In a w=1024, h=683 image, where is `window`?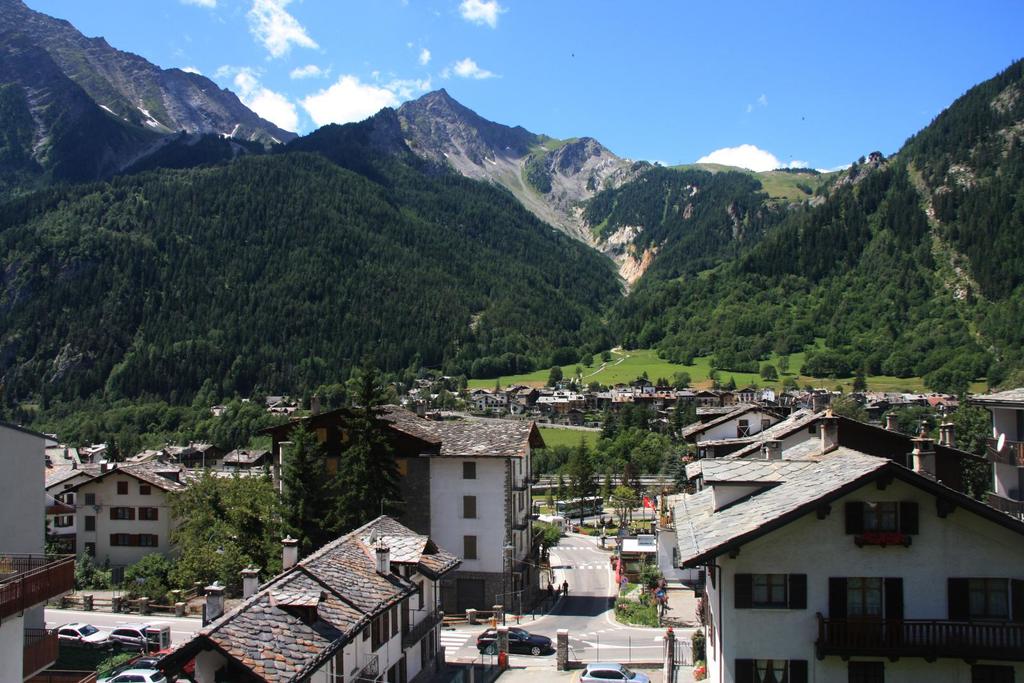
left=464, top=493, right=476, bottom=519.
